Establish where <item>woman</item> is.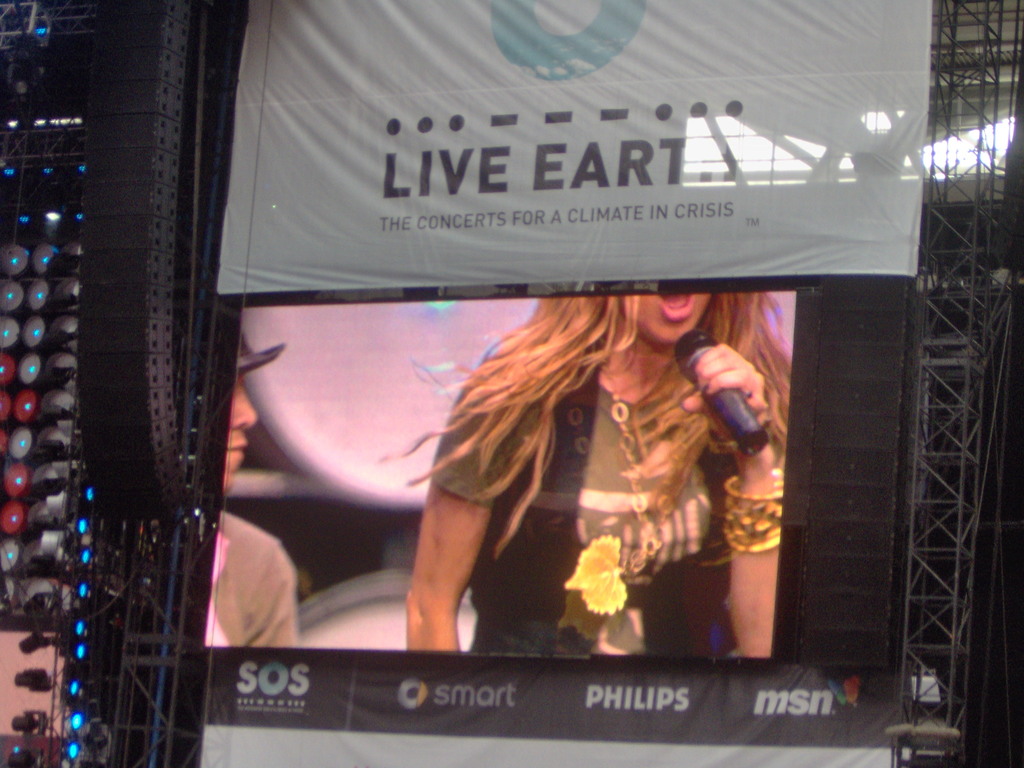
Established at [x1=380, y1=301, x2=786, y2=664].
